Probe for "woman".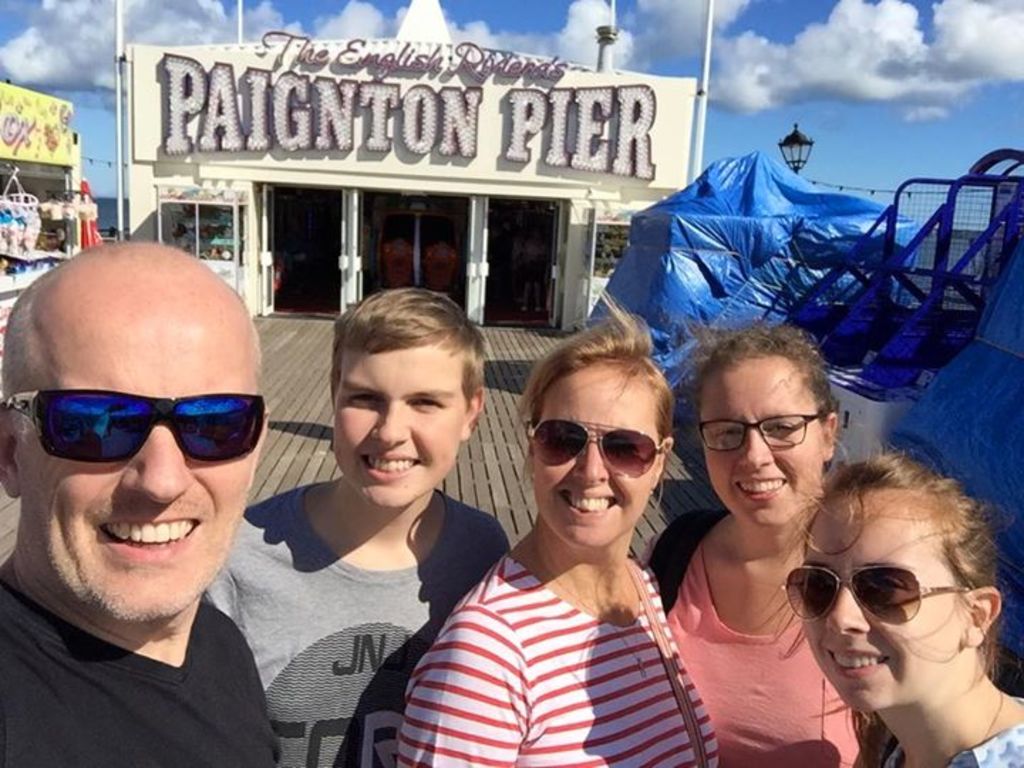
Probe result: [x1=201, y1=286, x2=509, y2=767].
